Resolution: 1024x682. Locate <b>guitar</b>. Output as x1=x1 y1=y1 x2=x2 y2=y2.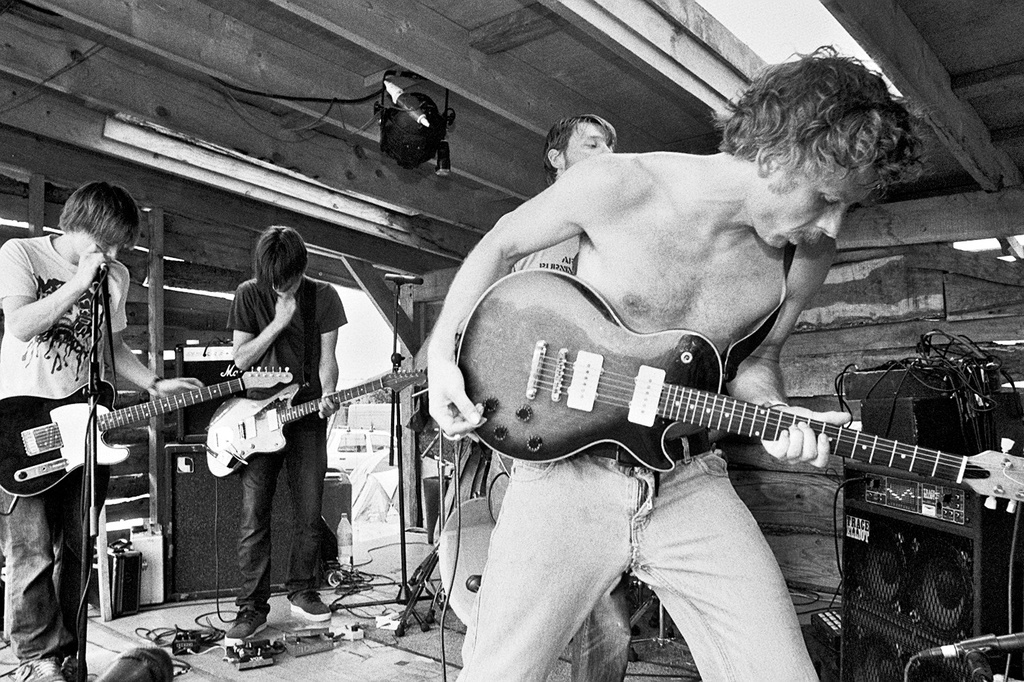
x1=455 y1=263 x2=1023 y2=483.
